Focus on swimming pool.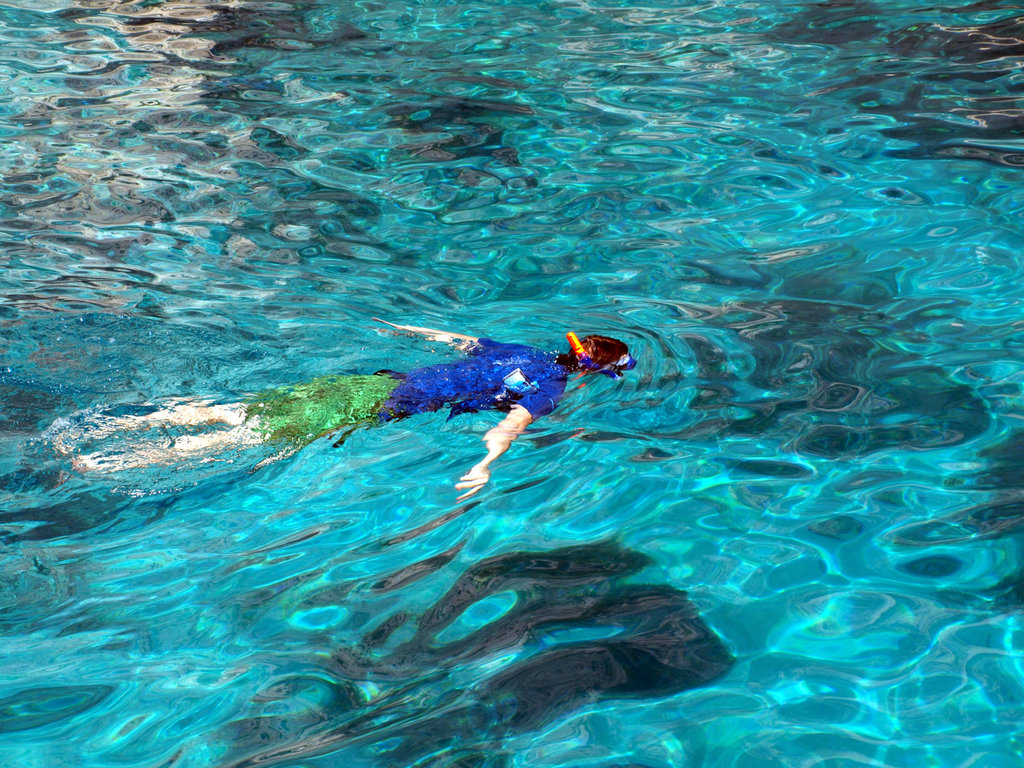
Focused at region(0, 0, 1005, 767).
